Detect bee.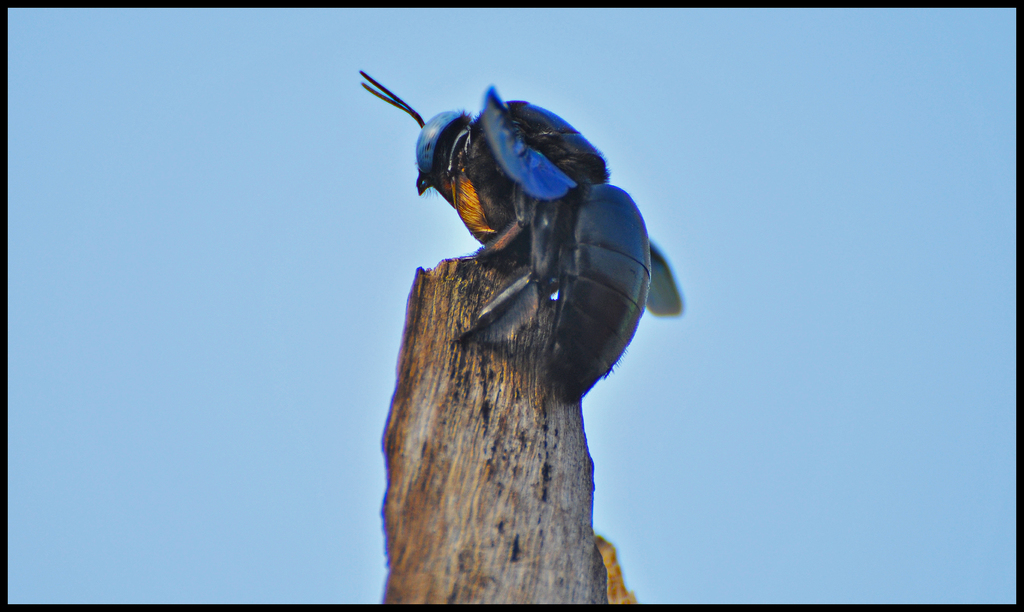
Detected at BBox(332, 93, 699, 392).
